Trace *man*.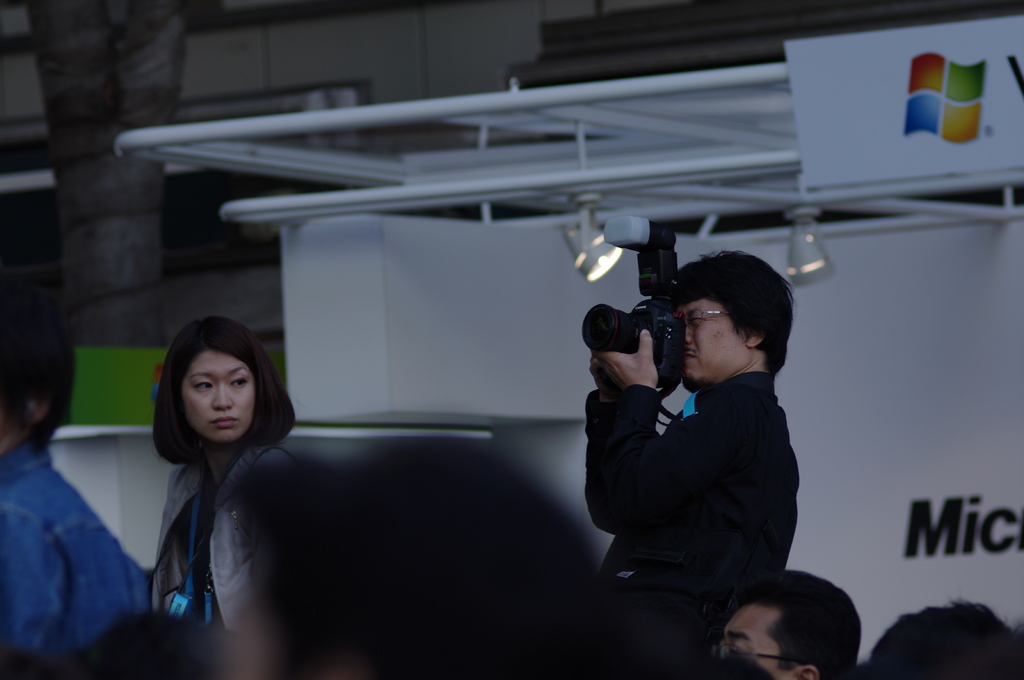
Traced to <bbox>580, 251, 801, 623</bbox>.
